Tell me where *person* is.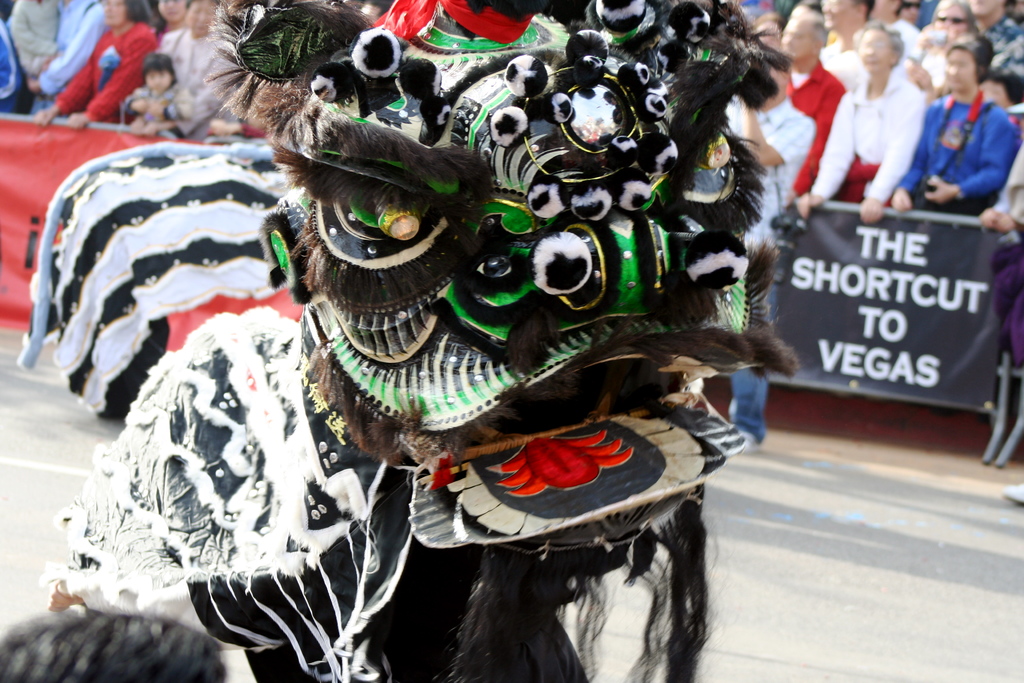
*person* is at region(24, 0, 107, 119).
